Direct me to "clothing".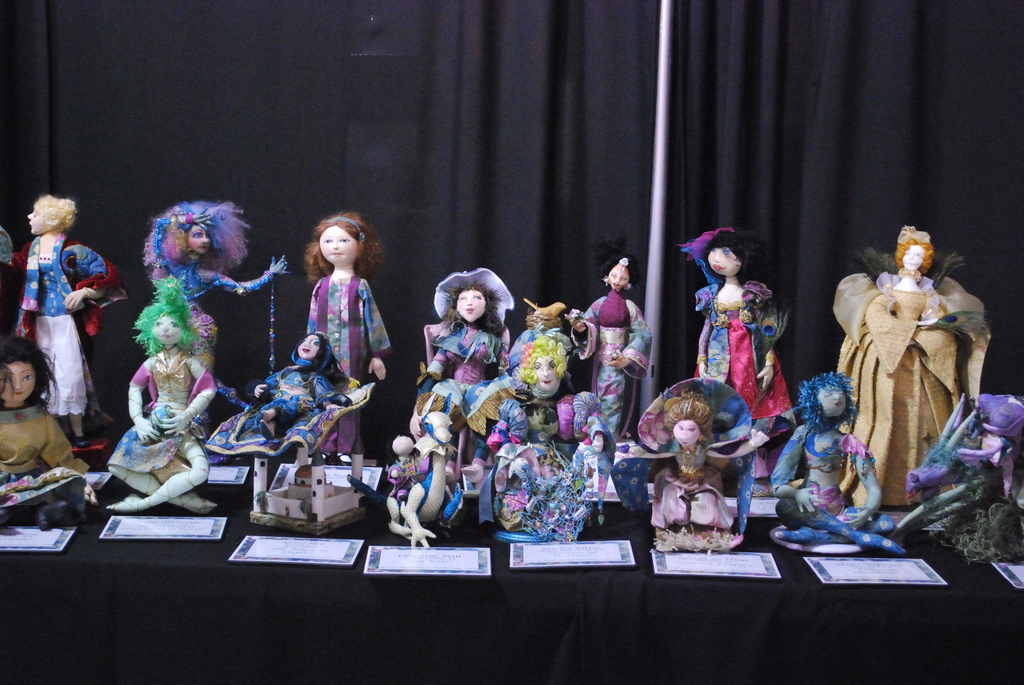
Direction: <bbox>17, 231, 106, 416</bbox>.
